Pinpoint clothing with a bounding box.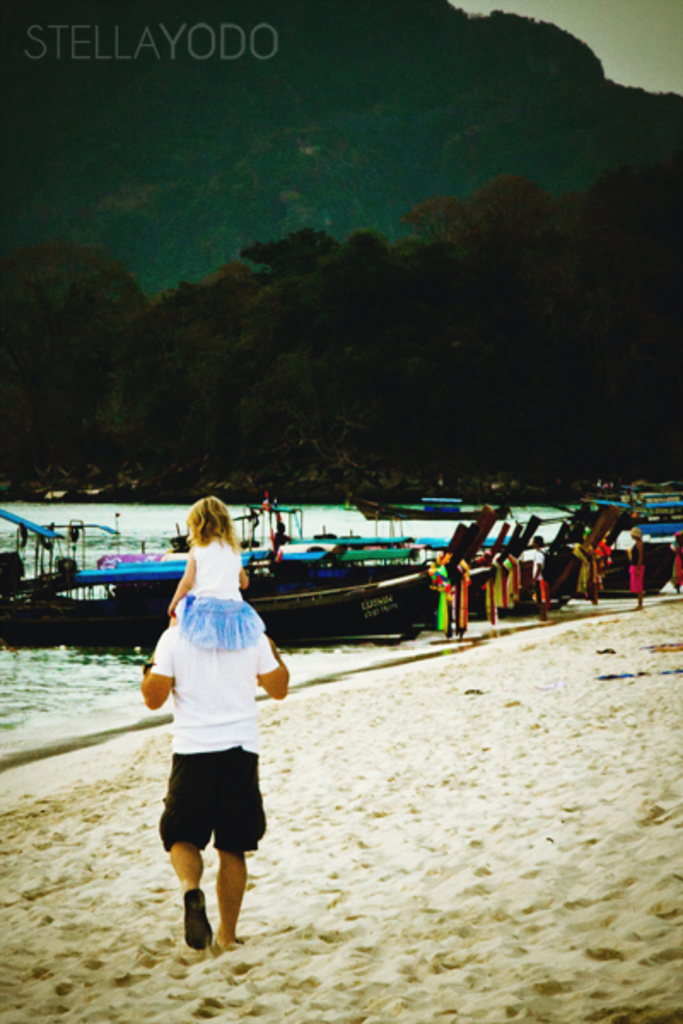
bbox(529, 550, 557, 602).
